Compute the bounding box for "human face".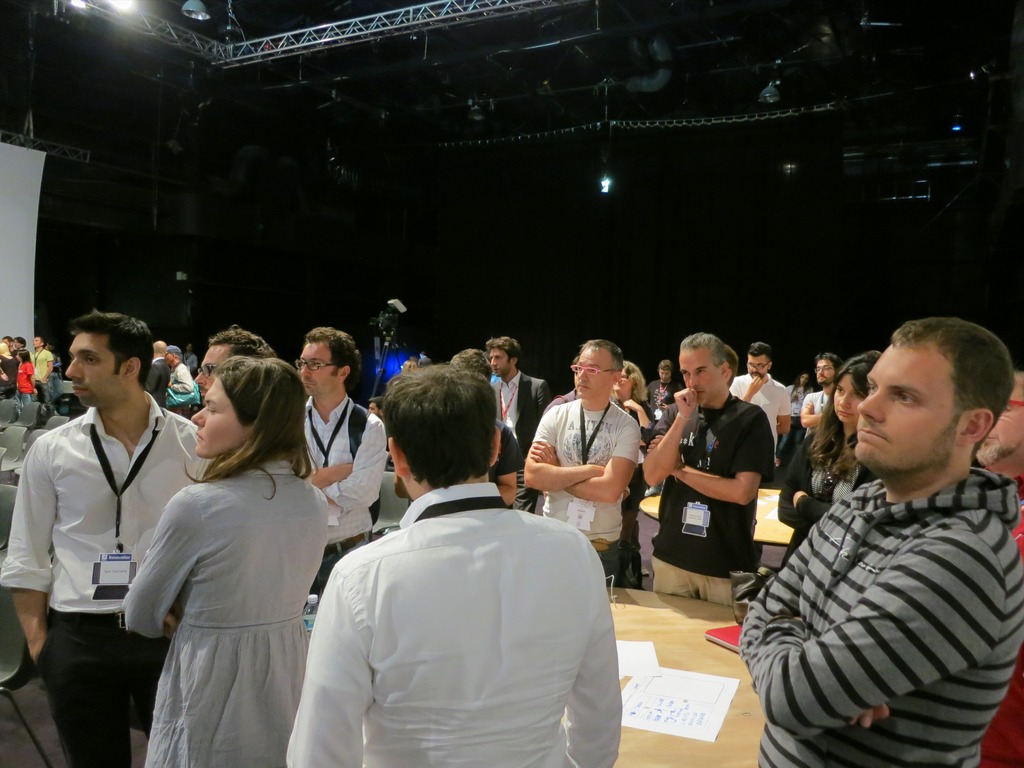
l=973, t=372, r=1023, b=466.
